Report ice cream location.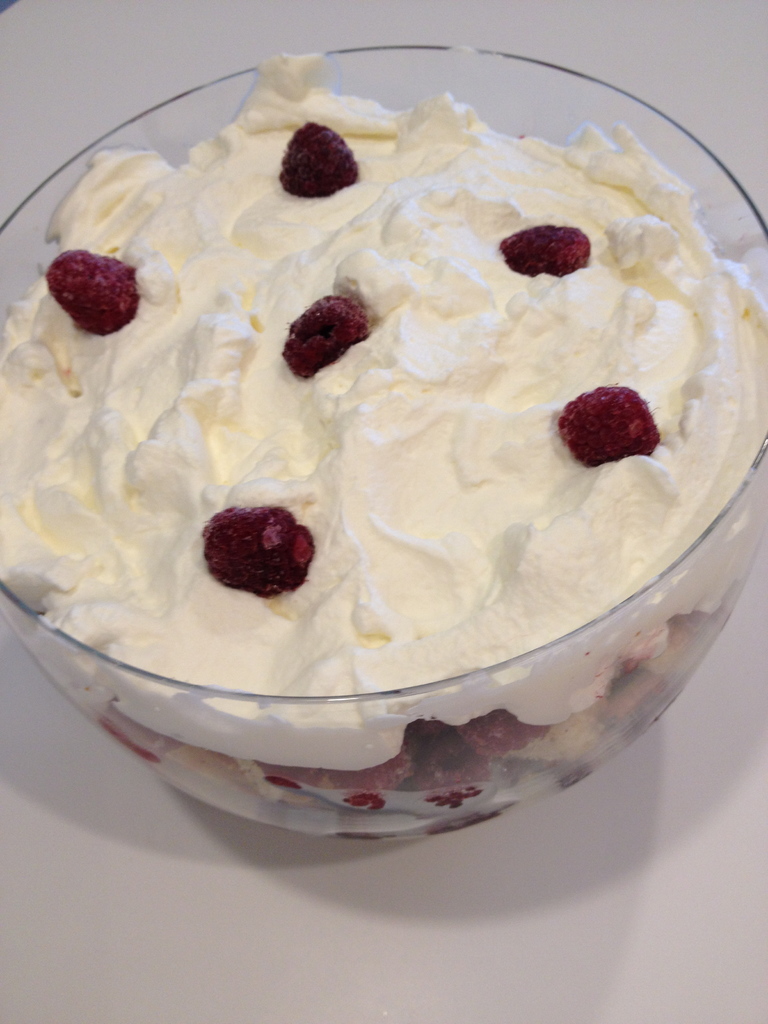
Report: box=[0, 61, 767, 796].
